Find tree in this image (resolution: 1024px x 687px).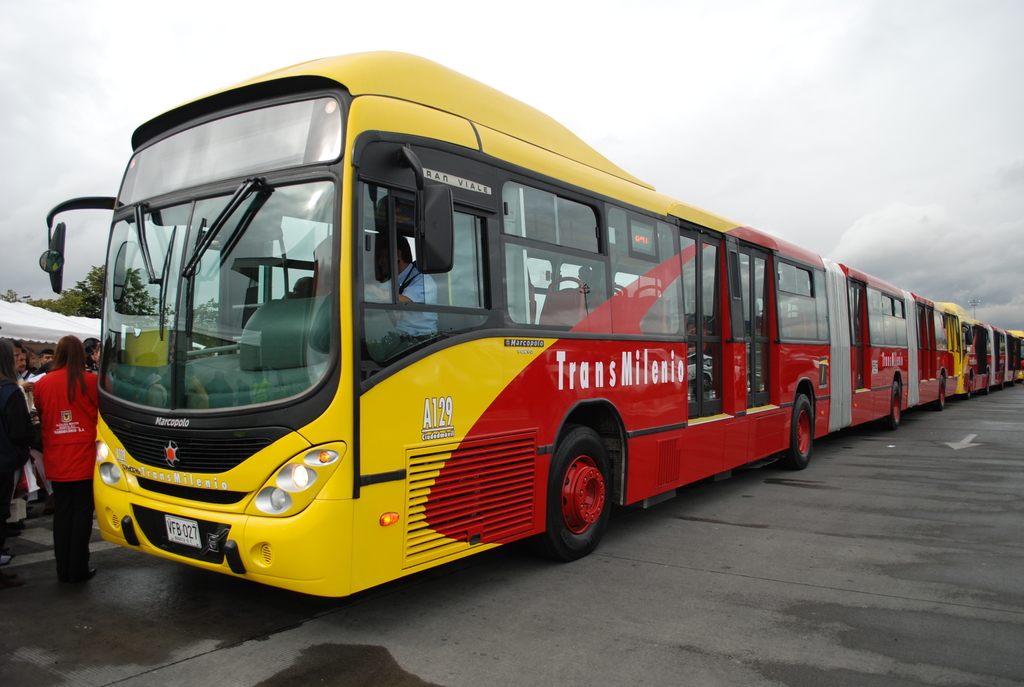
bbox=[39, 259, 176, 331].
